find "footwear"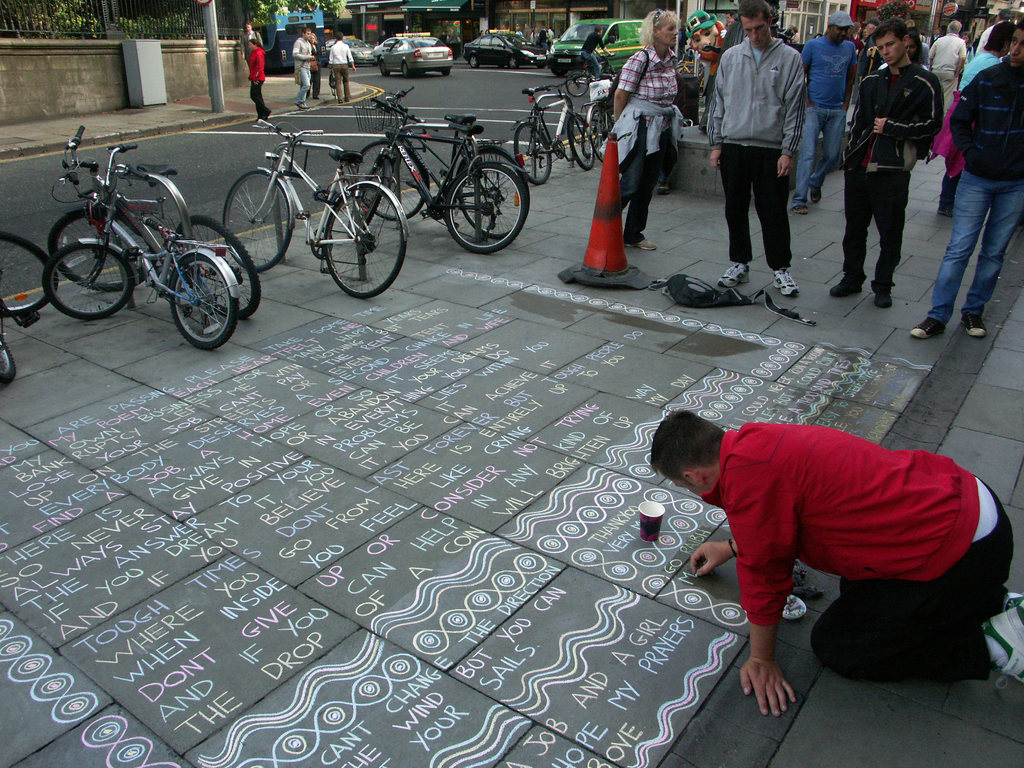
937, 208, 954, 218
